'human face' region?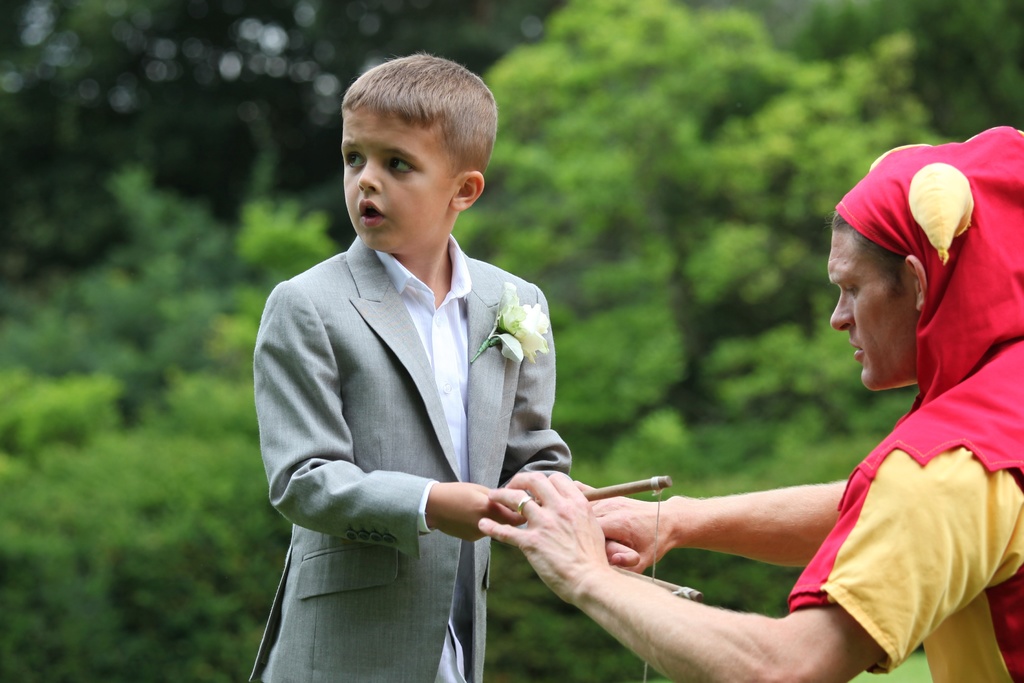
{"left": 334, "top": 102, "right": 461, "bottom": 257}
